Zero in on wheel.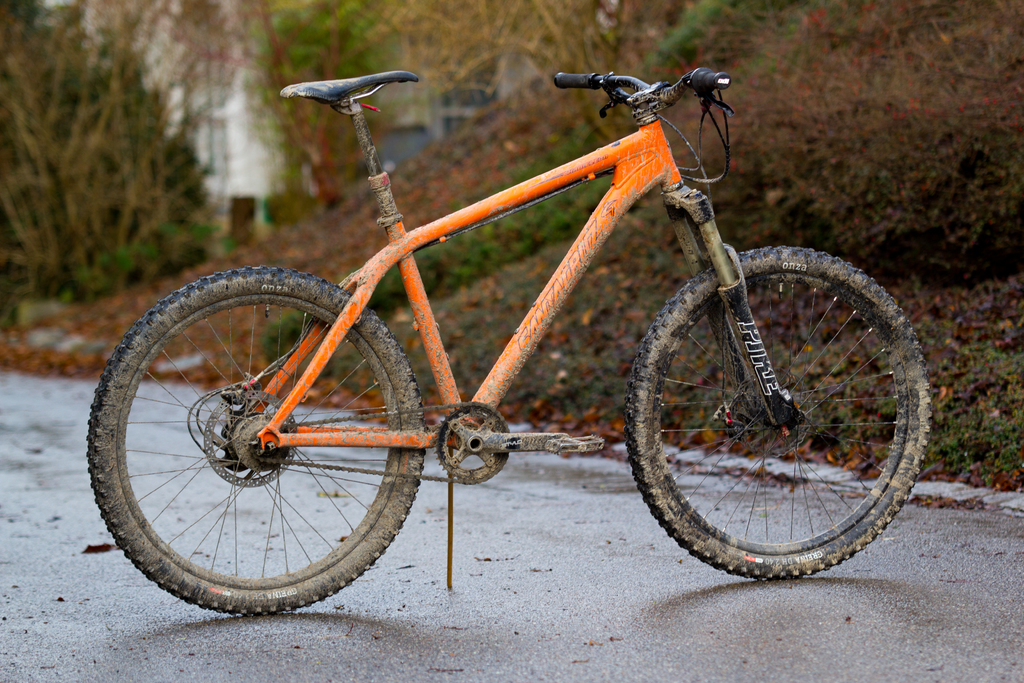
Zeroed in: Rect(203, 392, 299, 487).
